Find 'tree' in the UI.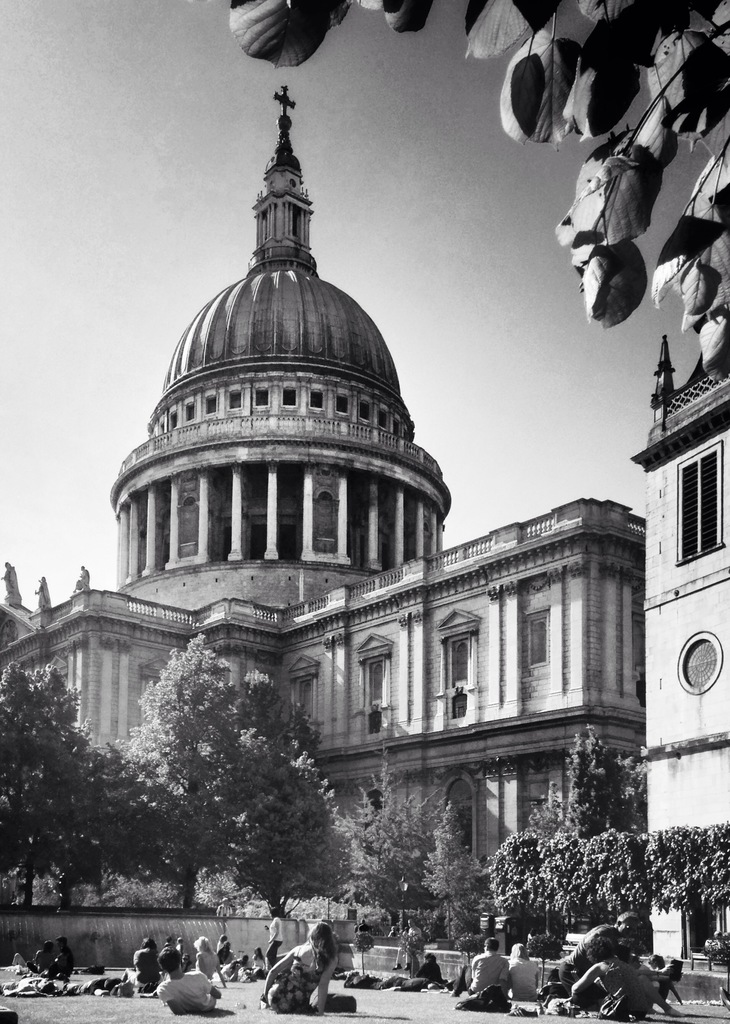
UI element at (left=236, top=691, right=359, bottom=913).
